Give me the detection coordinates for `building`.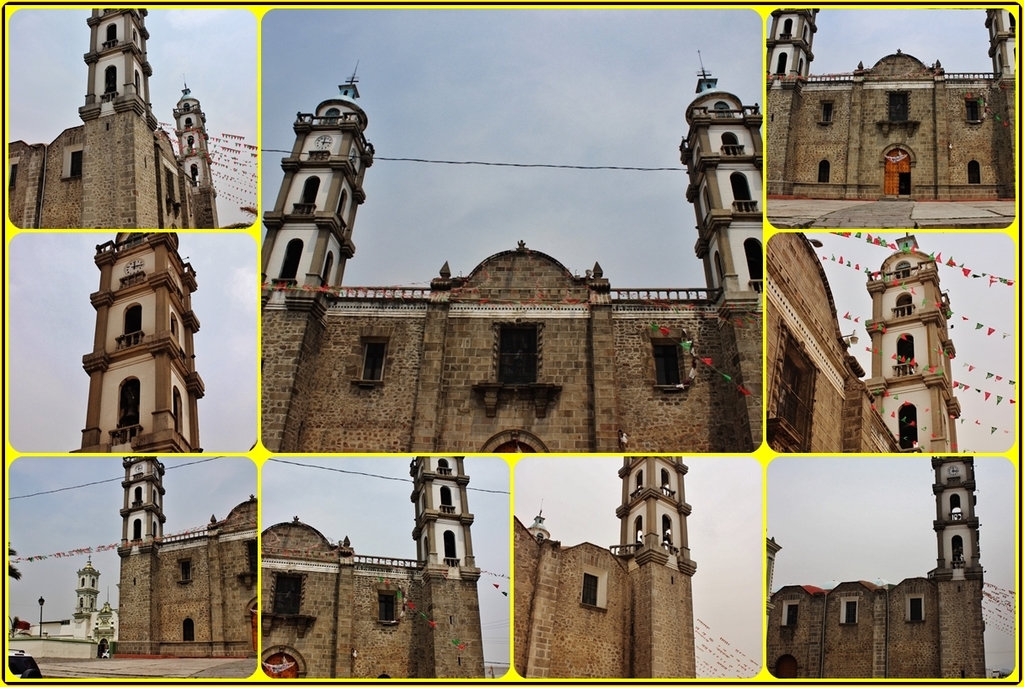
Rect(114, 455, 261, 654).
